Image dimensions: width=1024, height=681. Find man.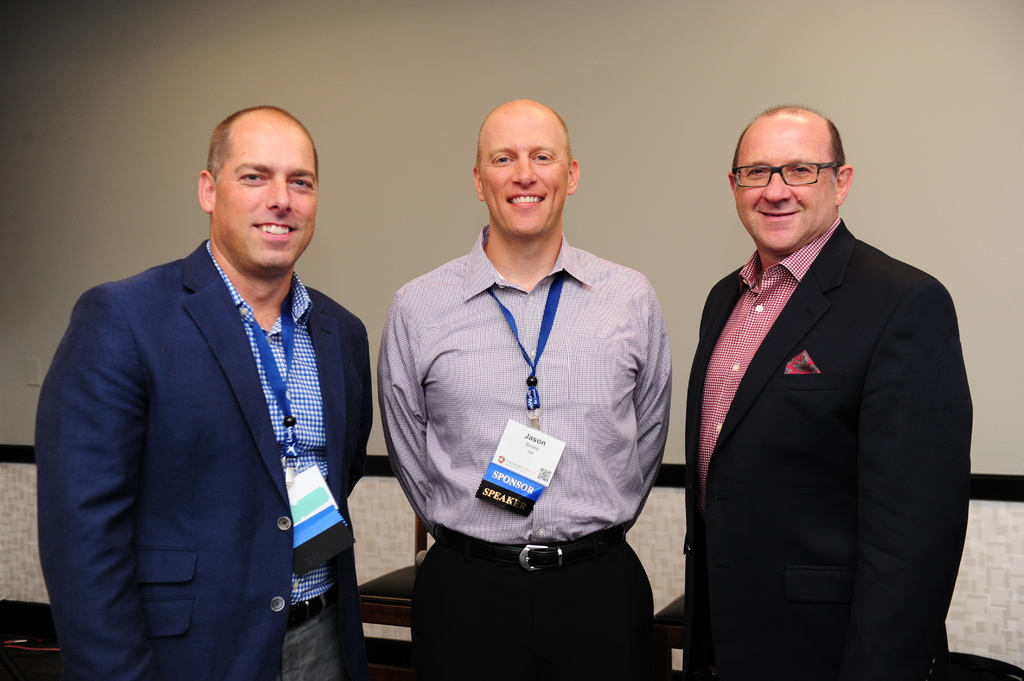
[682,97,972,680].
